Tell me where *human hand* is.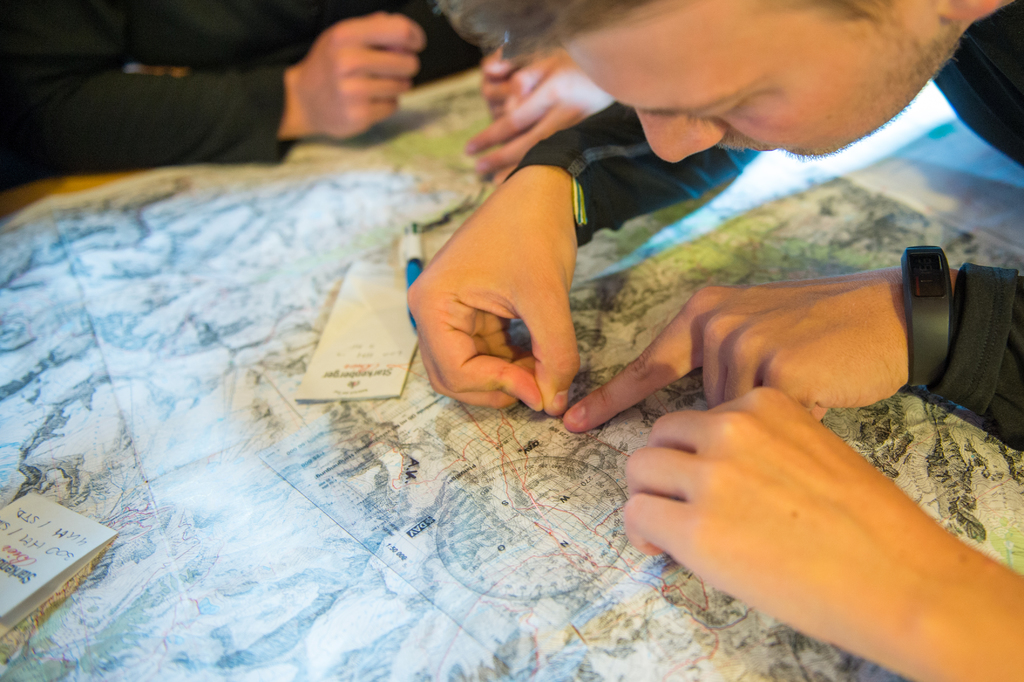
*human hand* is at bbox(296, 10, 426, 140).
